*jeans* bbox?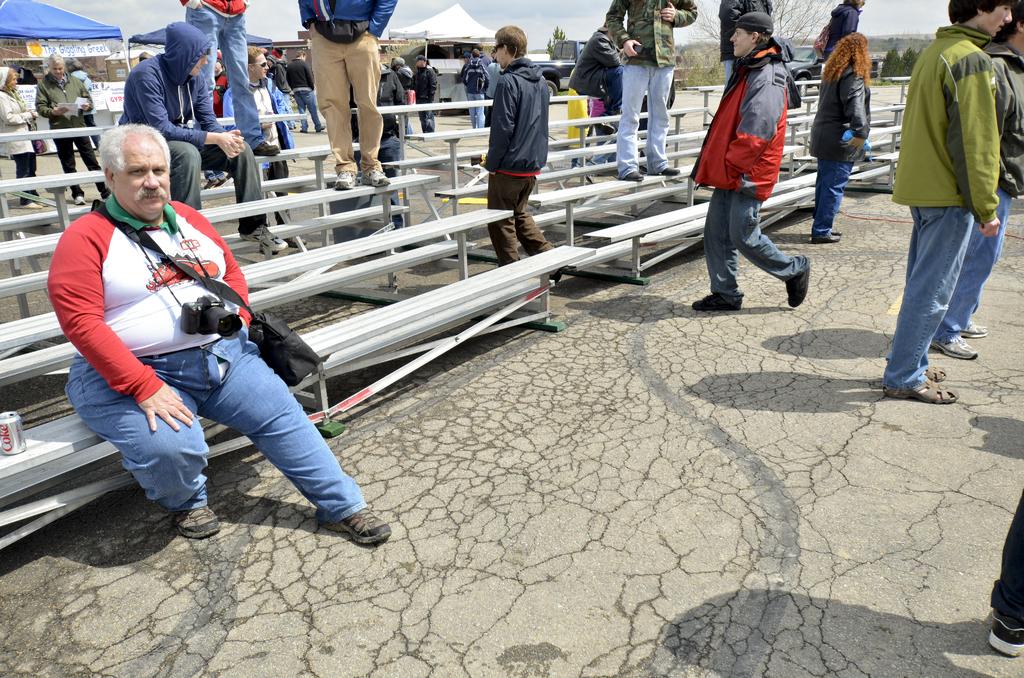
box(468, 93, 486, 126)
